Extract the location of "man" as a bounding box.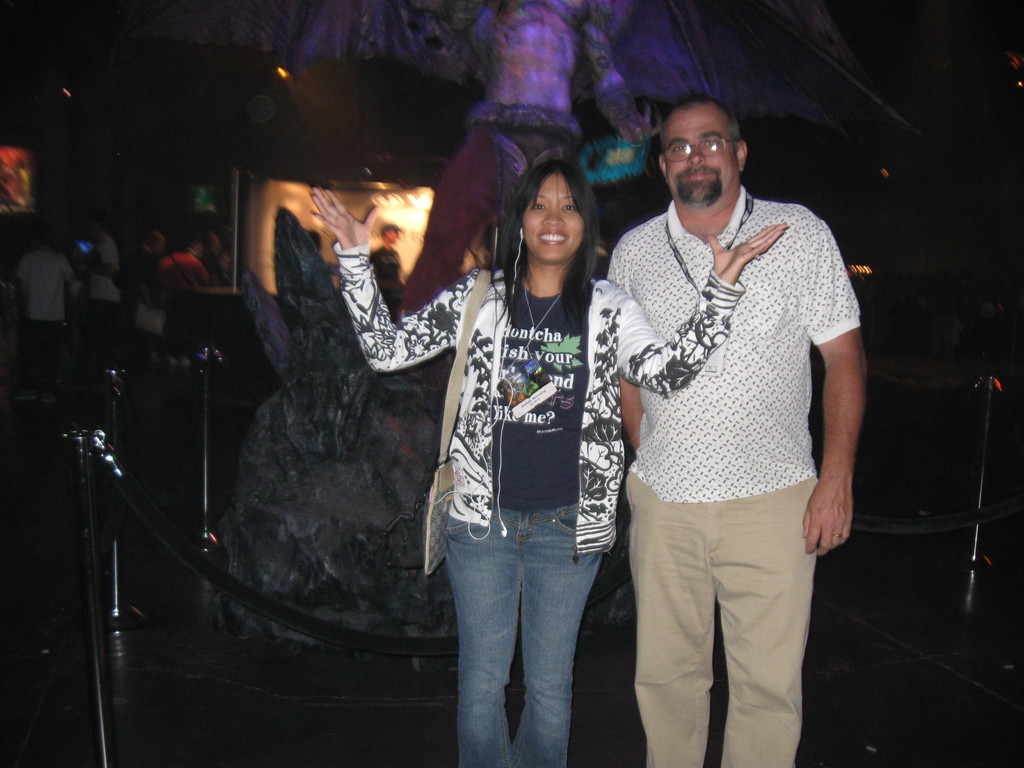
bbox(157, 236, 209, 294).
